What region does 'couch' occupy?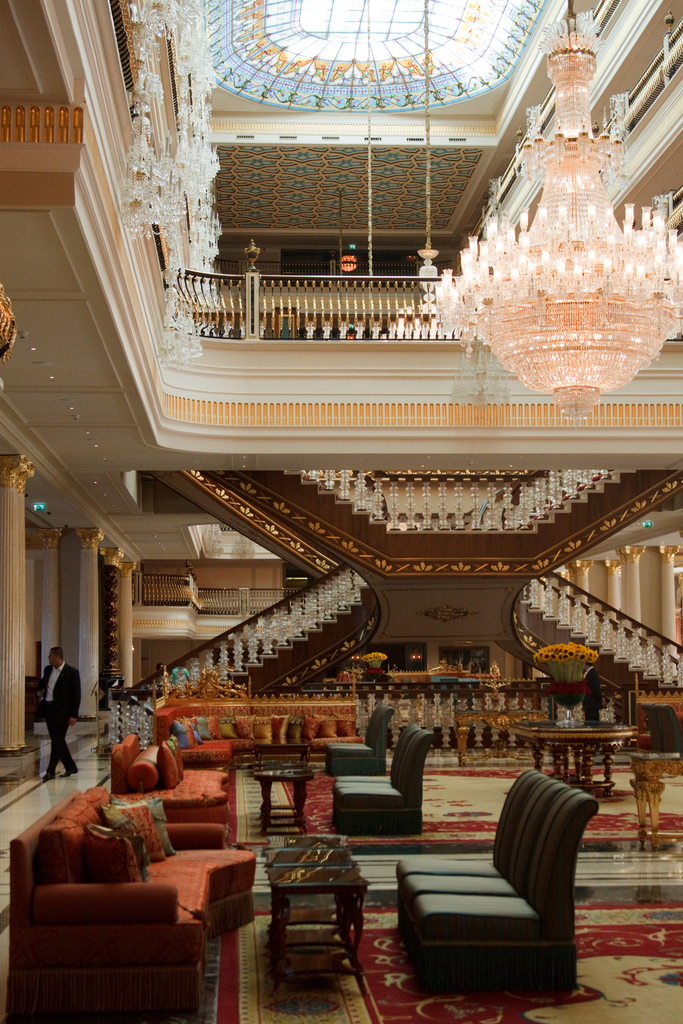
7 773 290 985.
